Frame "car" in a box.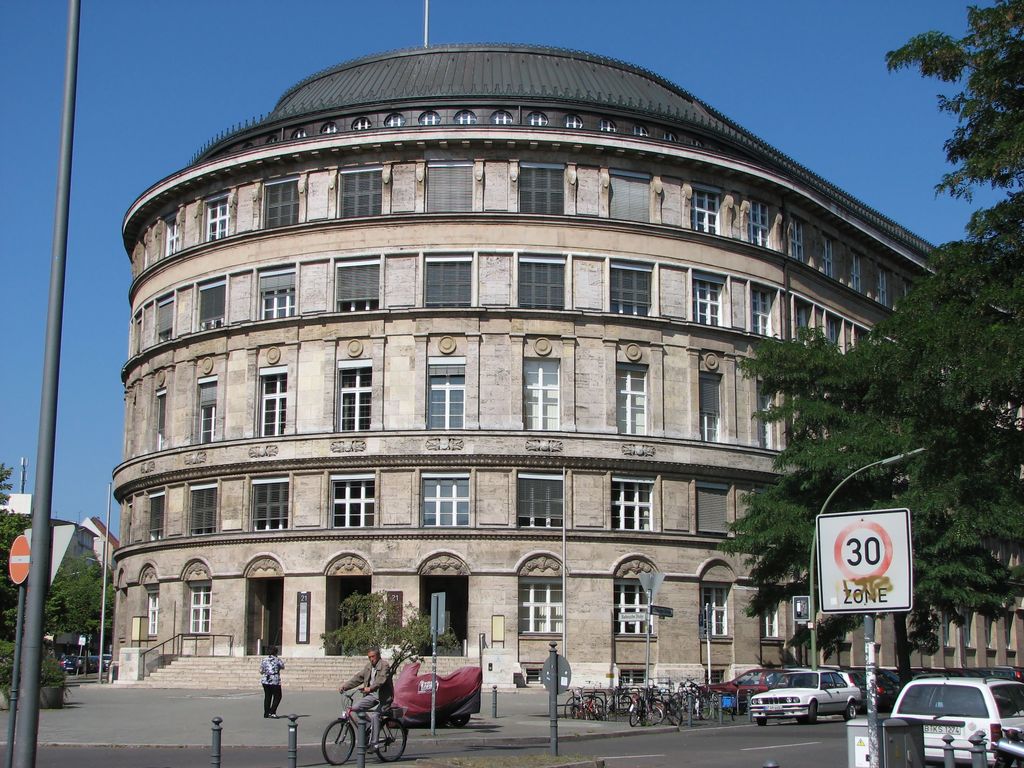
{"x1": 893, "y1": 678, "x2": 1023, "y2": 765}.
